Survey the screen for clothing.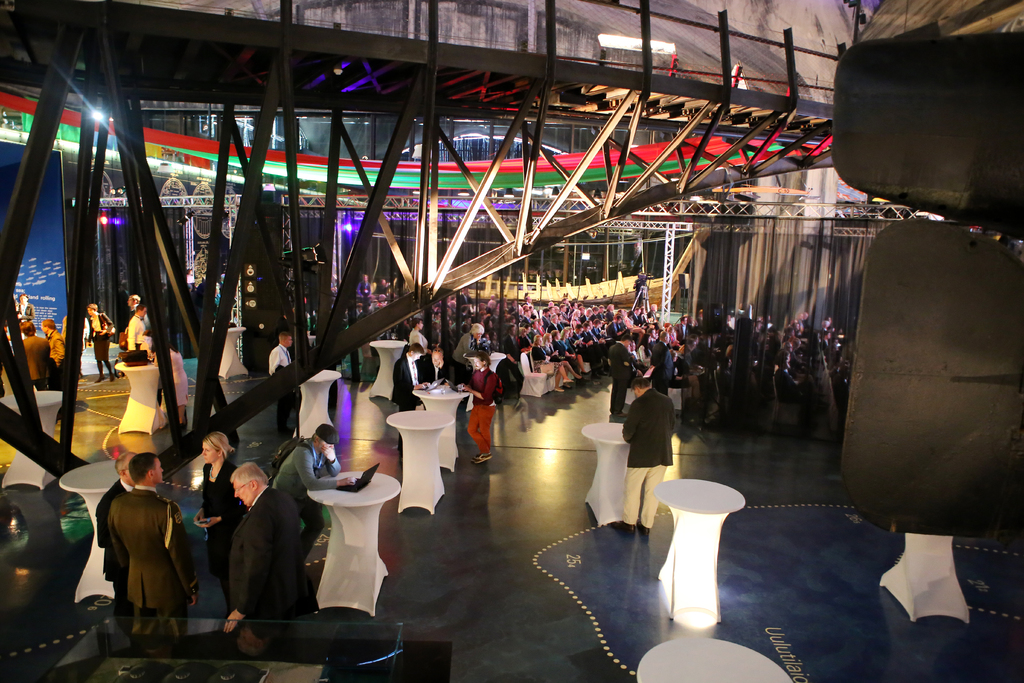
Survey found: 560/336/579/365.
